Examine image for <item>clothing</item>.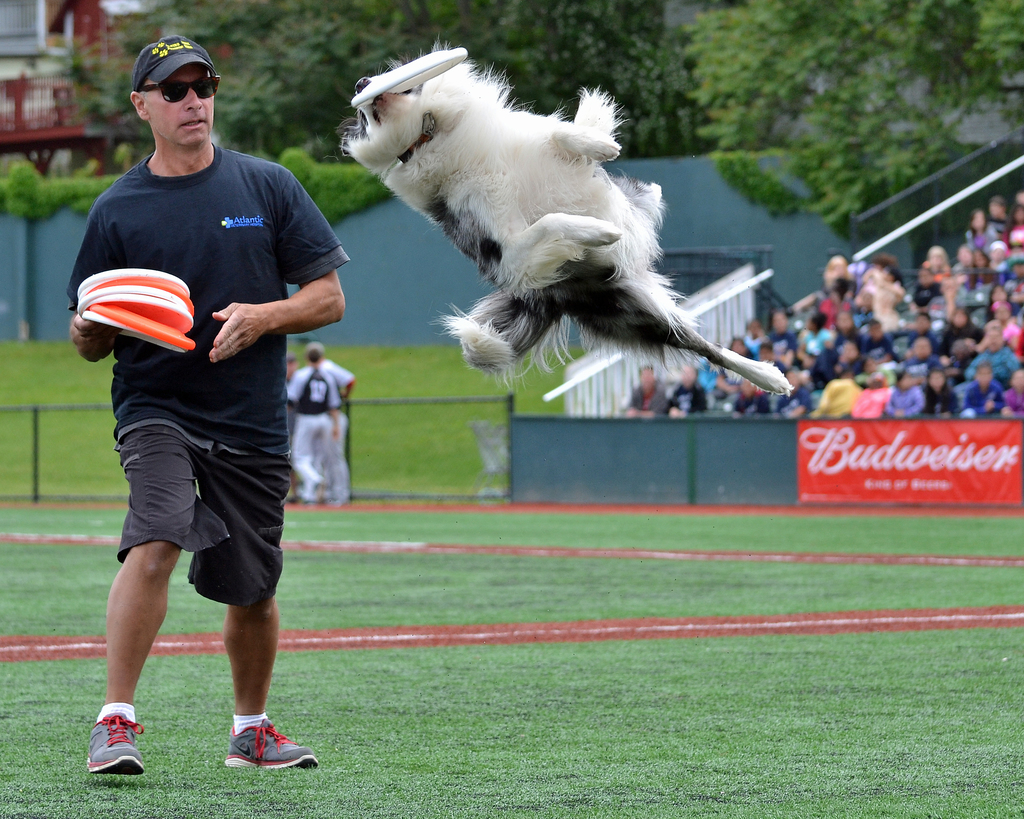
Examination result: (677, 386, 703, 408).
